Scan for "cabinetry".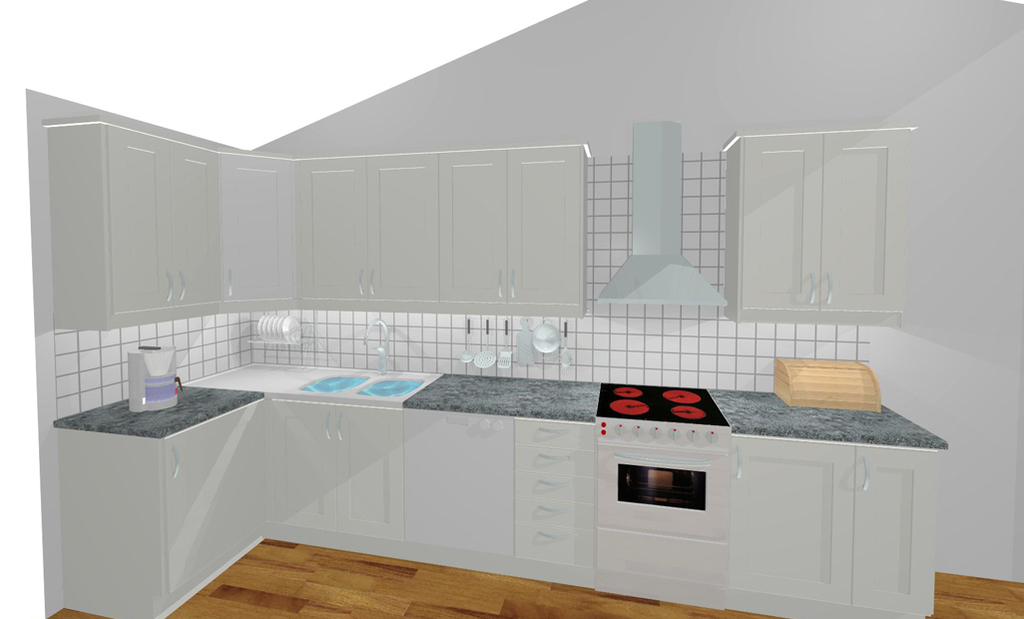
Scan result: {"left": 218, "top": 153, "right": 302, "bottom": 301}.
